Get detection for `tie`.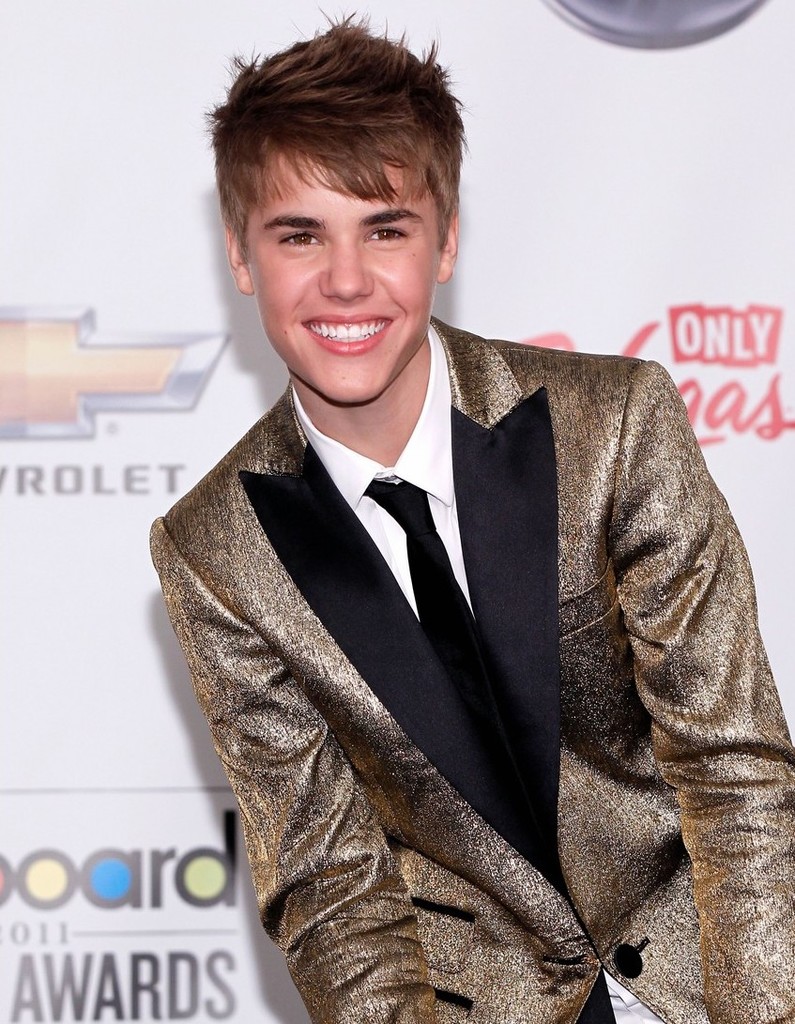
Detection: 353,481,576,875.
